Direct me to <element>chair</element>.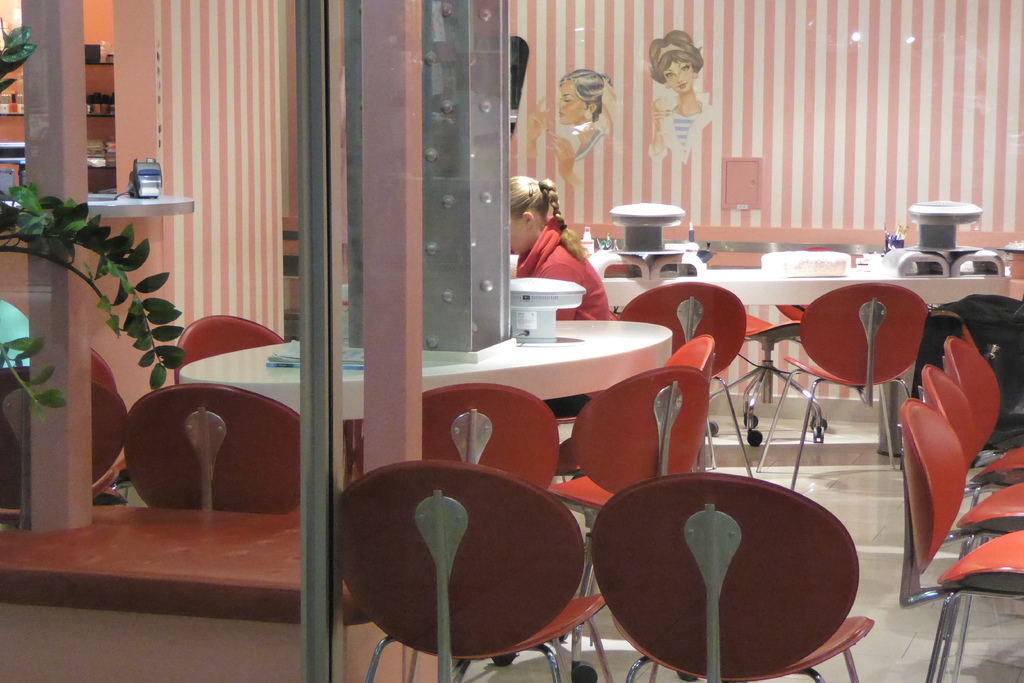
Direction: x1=588 y1=471 x2=876 y2=682.
